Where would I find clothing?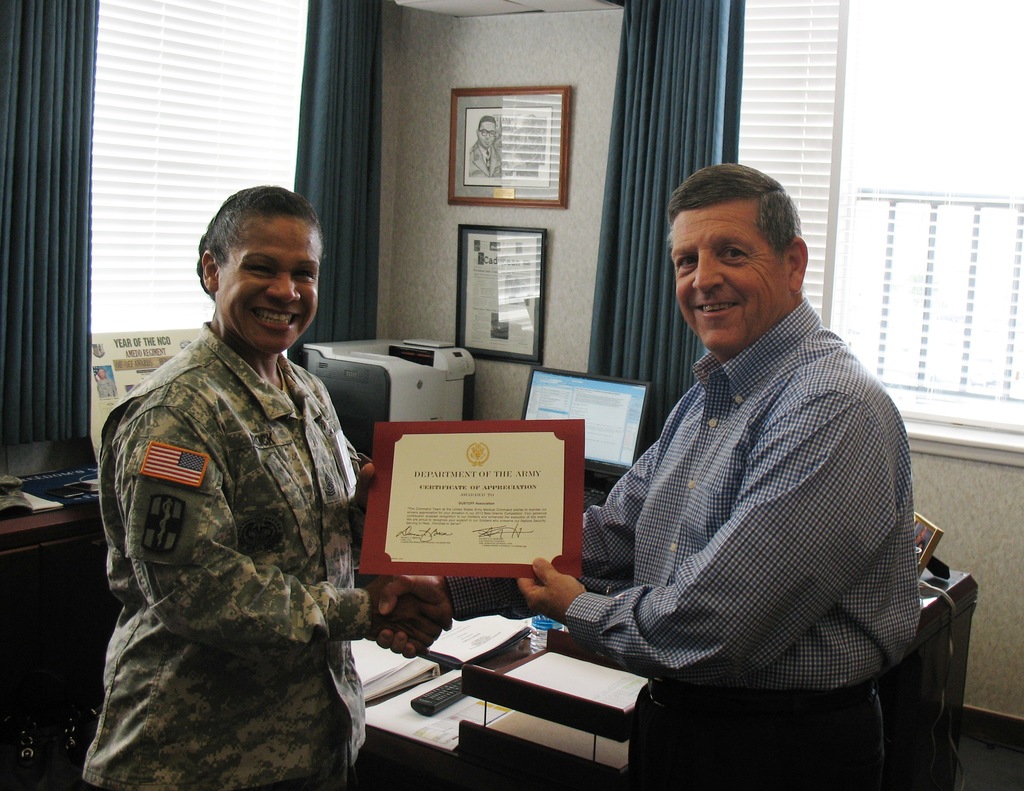
At pyautogui.locateOnScreen(77, 262, 397, 781).
